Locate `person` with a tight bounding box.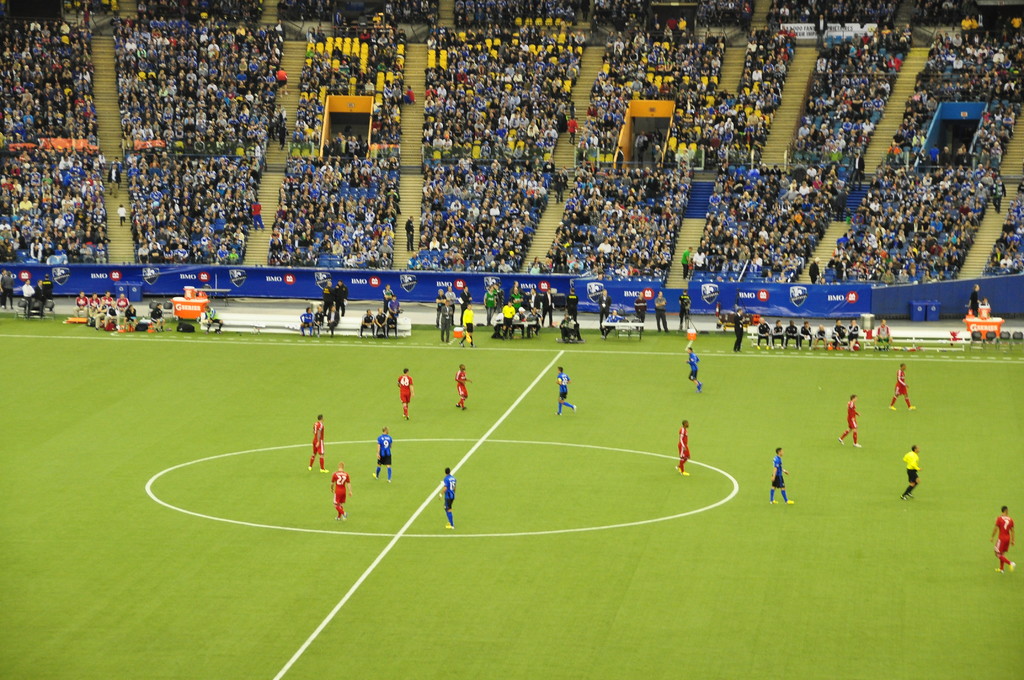
x1=451, y1=365, x2=474, y2=403.
